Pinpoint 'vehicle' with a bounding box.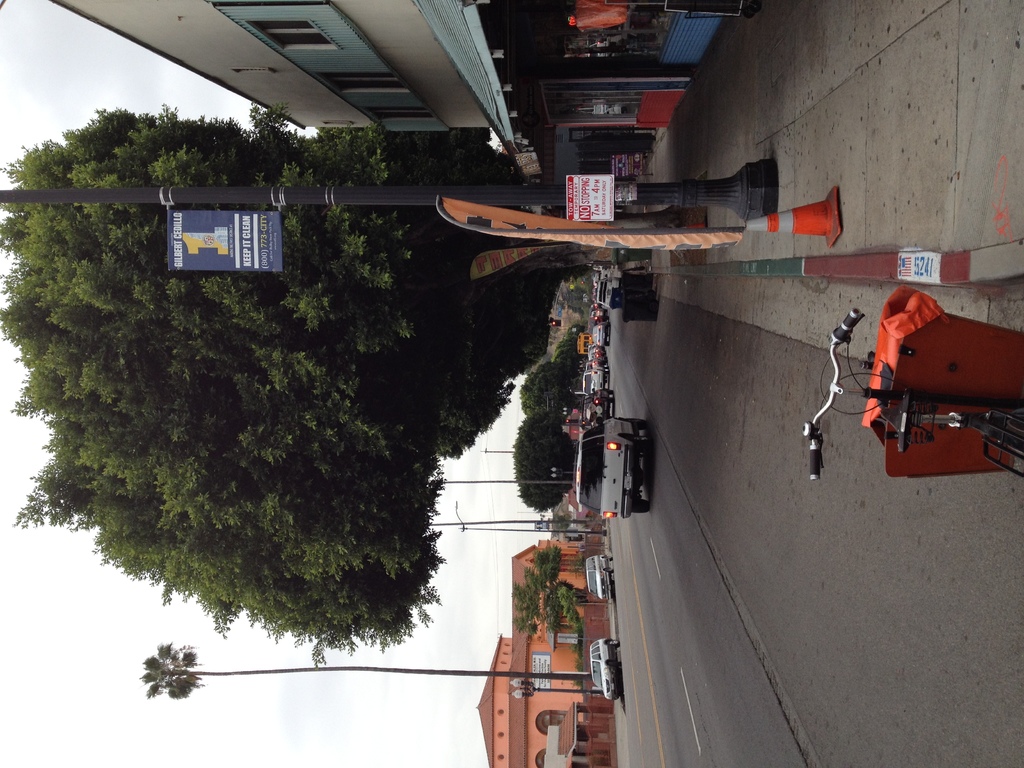
bbox=[588, 637, 621, 702].
